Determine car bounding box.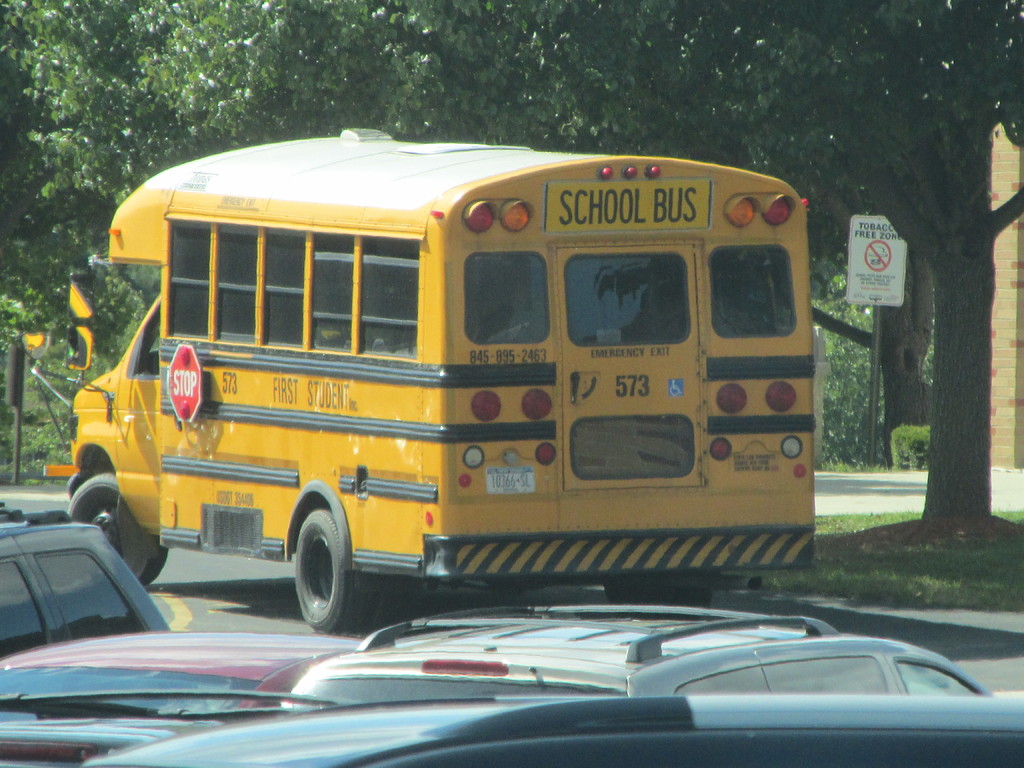
Determined: [0, 630, 361, 767].
